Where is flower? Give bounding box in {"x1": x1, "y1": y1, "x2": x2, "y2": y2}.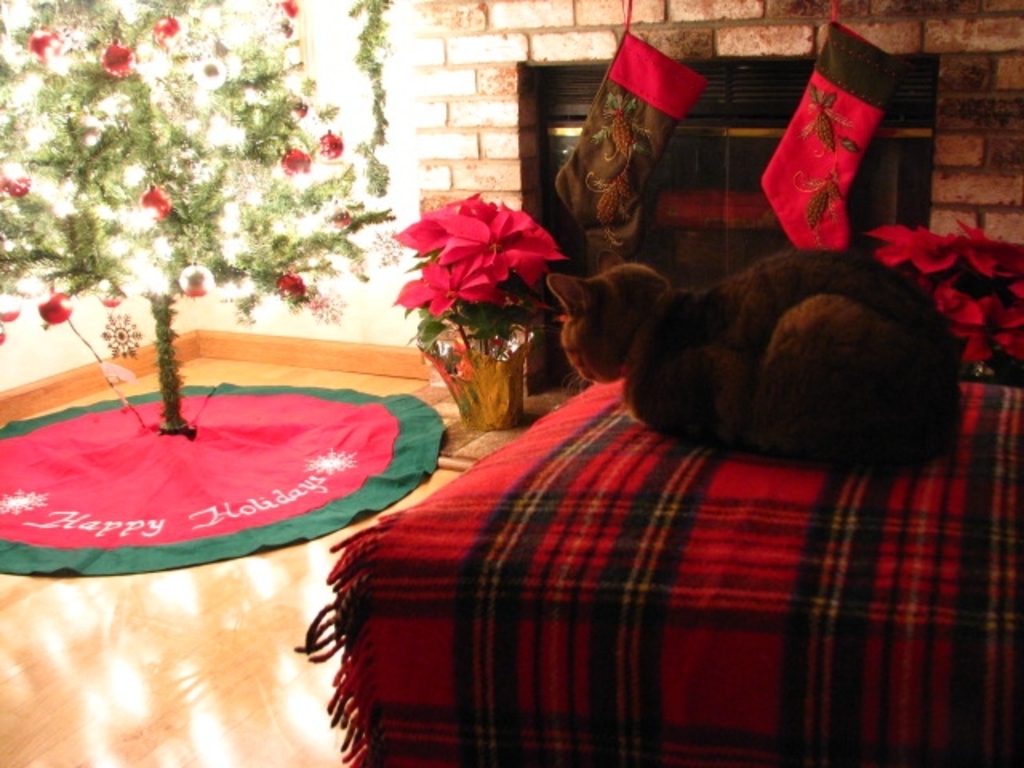
{"x1": 160, "y1": 13, "x2": 178, "y2": 45}.
